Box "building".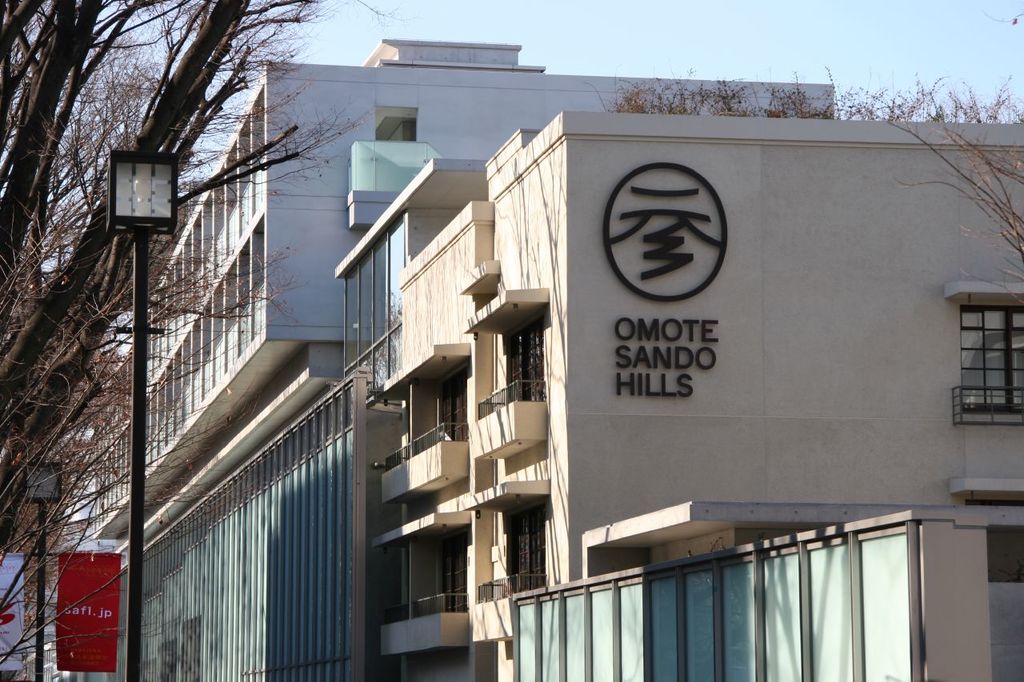
box(84, 38, 837, 681).
